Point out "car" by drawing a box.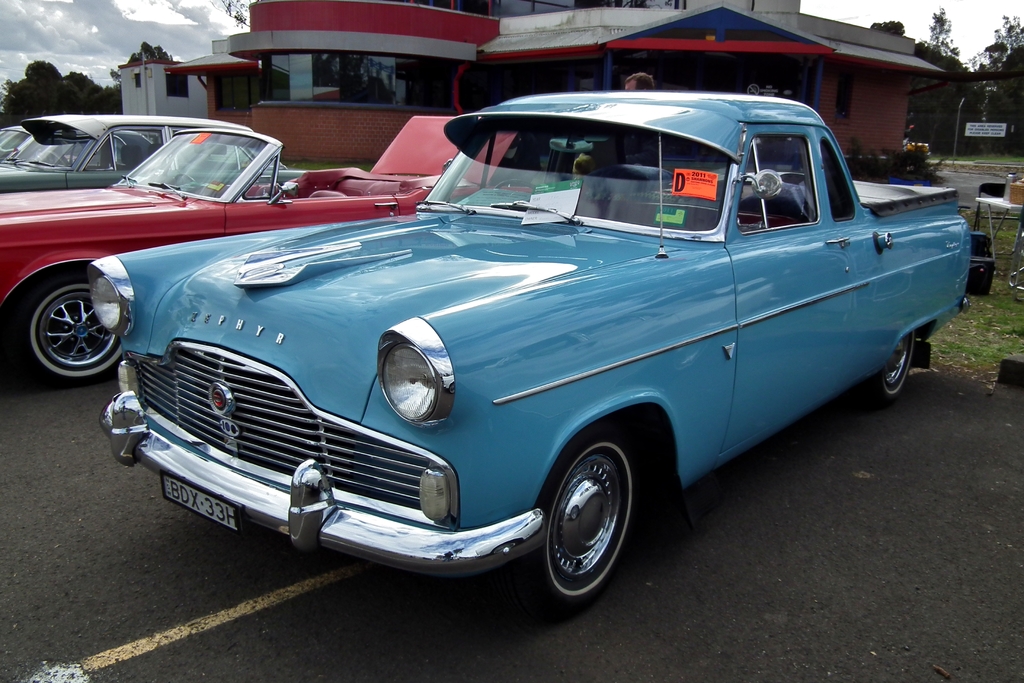
detection(0, 115, 291, 188).
